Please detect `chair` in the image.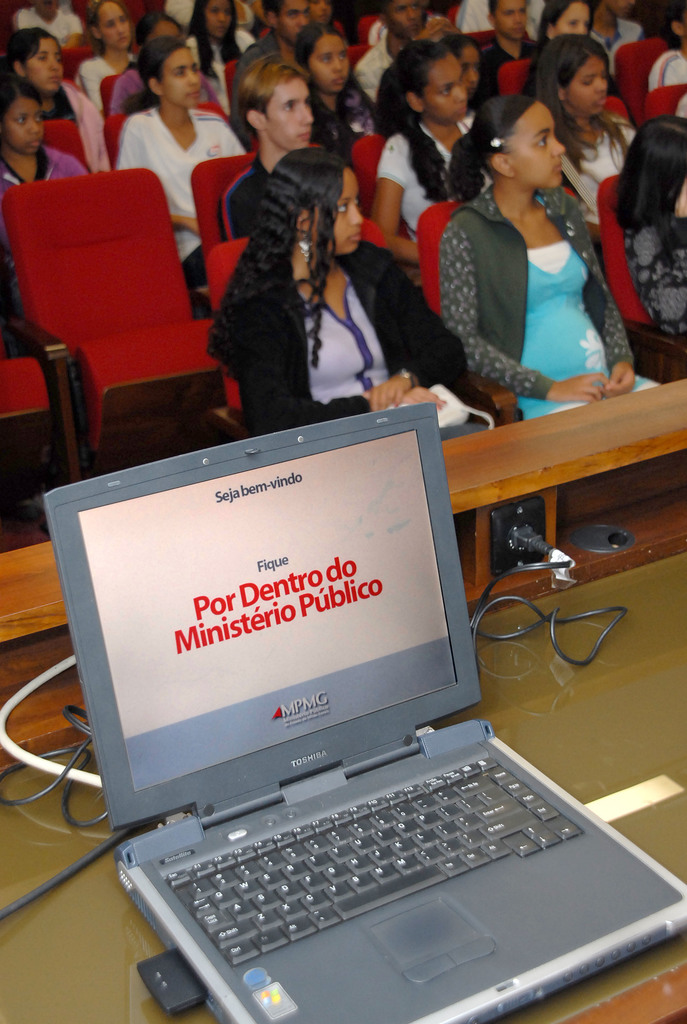
10 144 238 523.
